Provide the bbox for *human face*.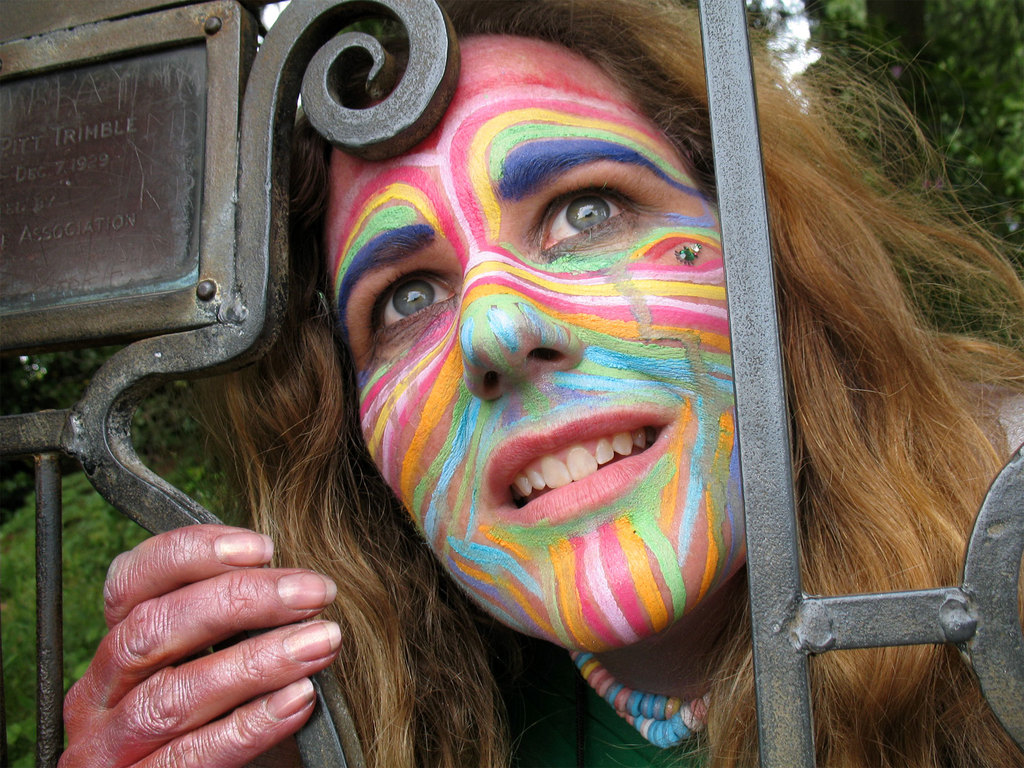
327/35/749/653.
